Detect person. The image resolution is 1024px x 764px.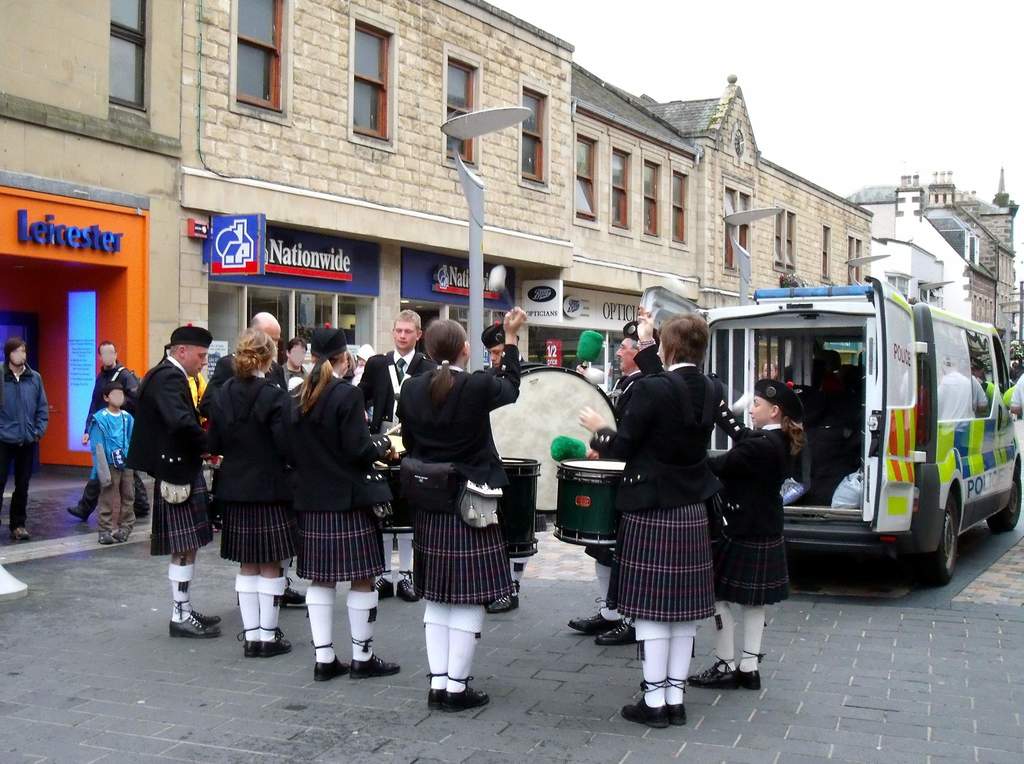
bbox=(282, 311, 396, 677).
